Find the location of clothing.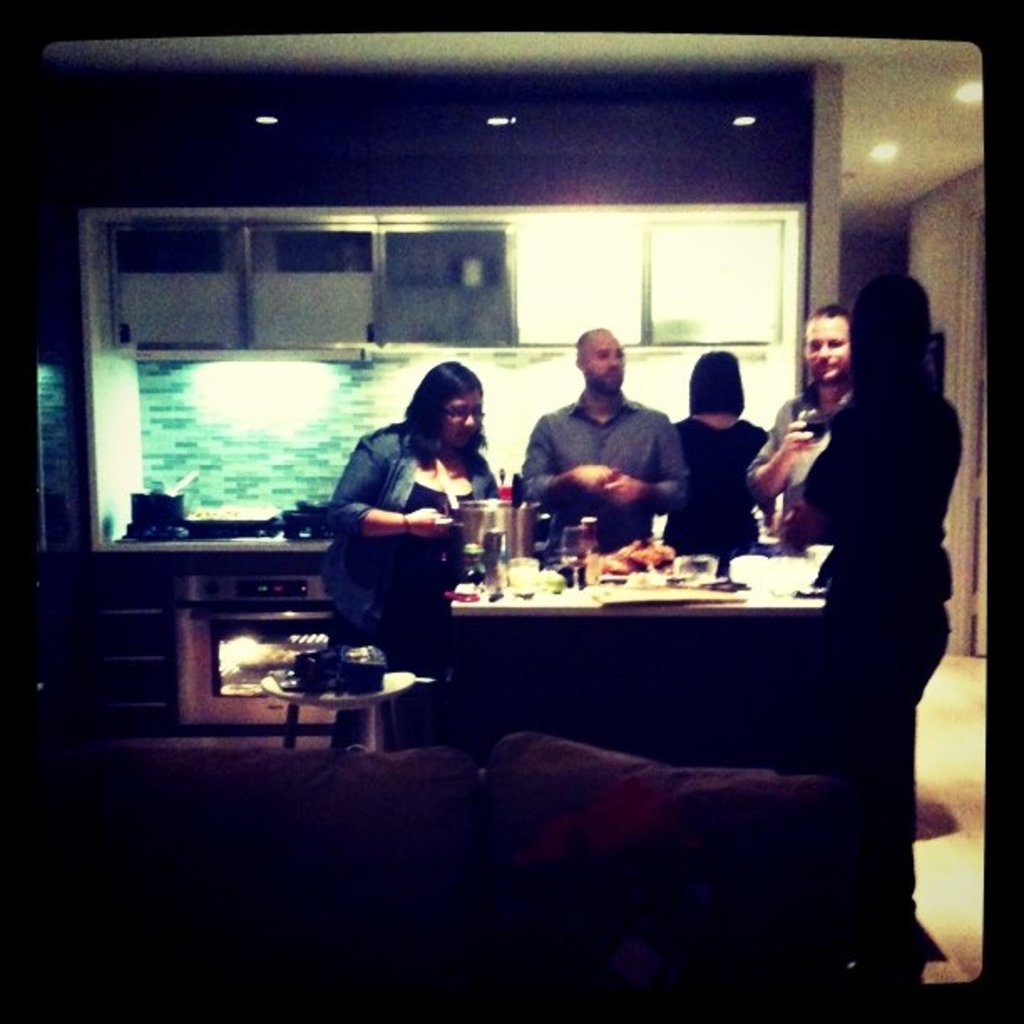
Location: box(663, 412, 768, 545).
